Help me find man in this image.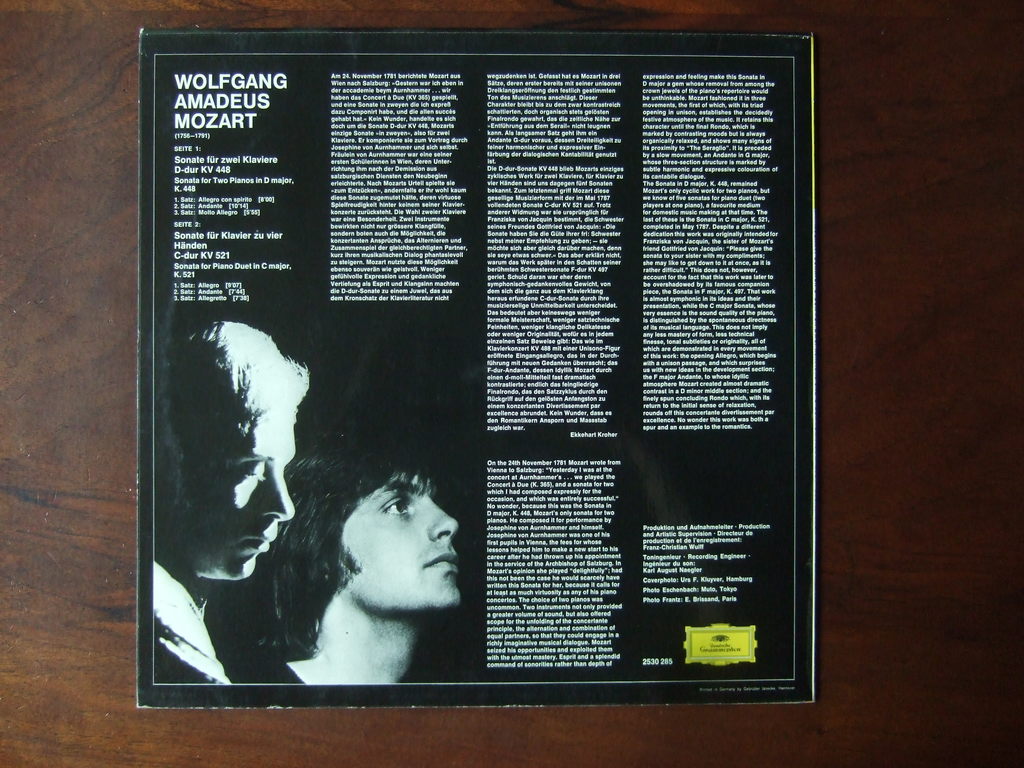
Found it: 266, 461, 491, 689.
